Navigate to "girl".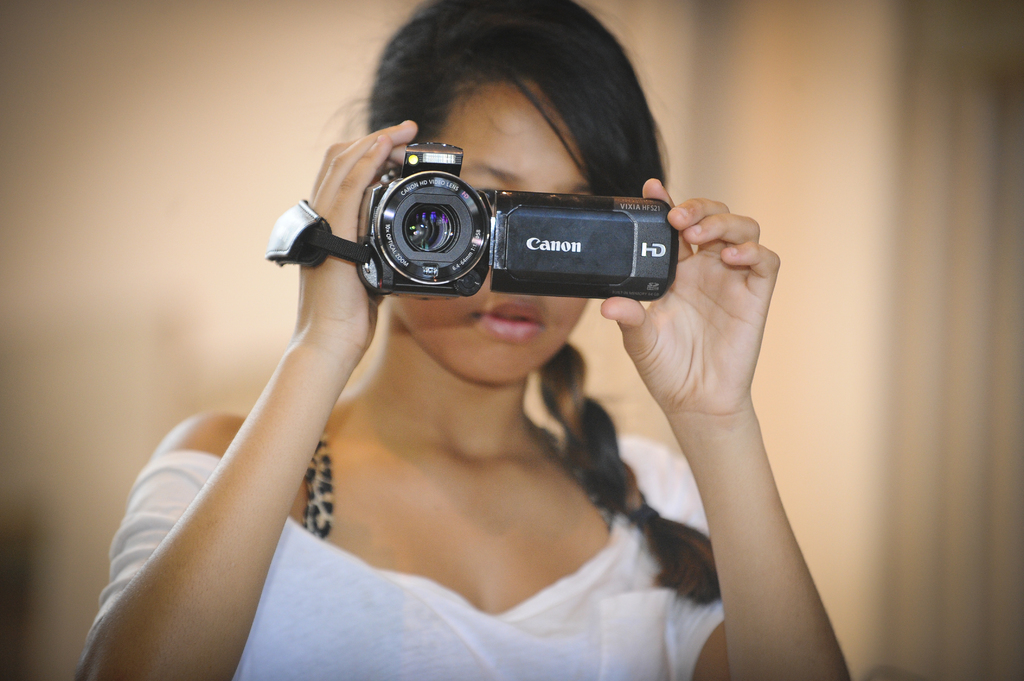
Navigation target: {"left": 70, "top": 0, "right": 846, "bottom": 680}.
